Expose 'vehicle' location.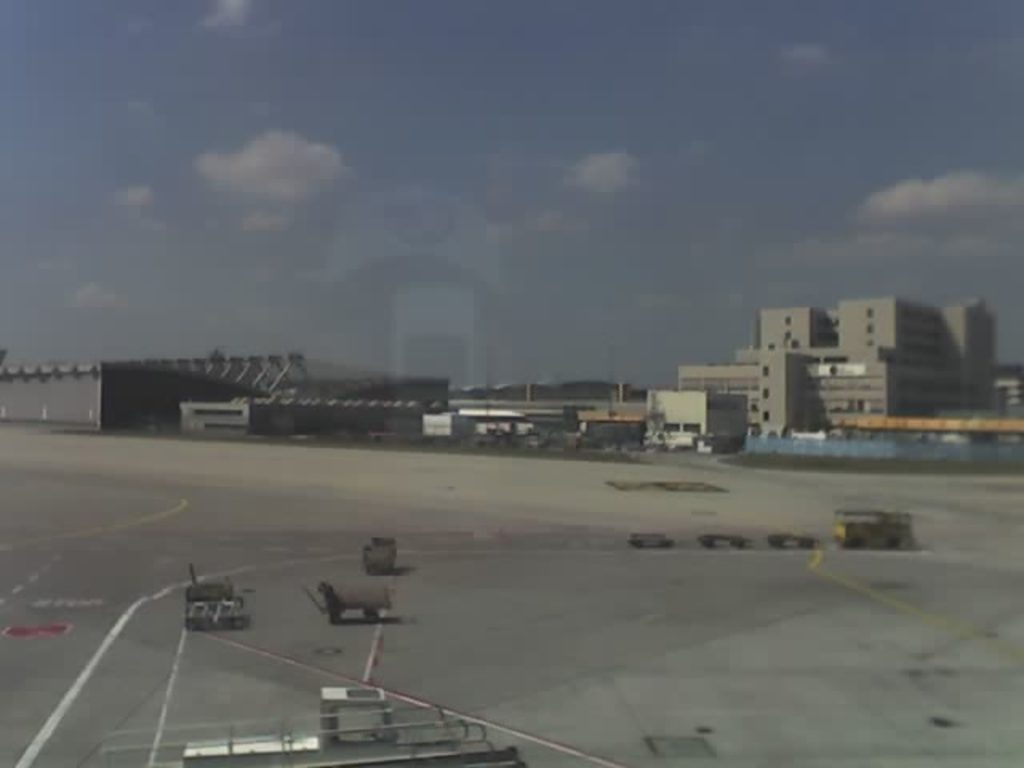
Exposed at Rect(835, 509, 912, 550).
